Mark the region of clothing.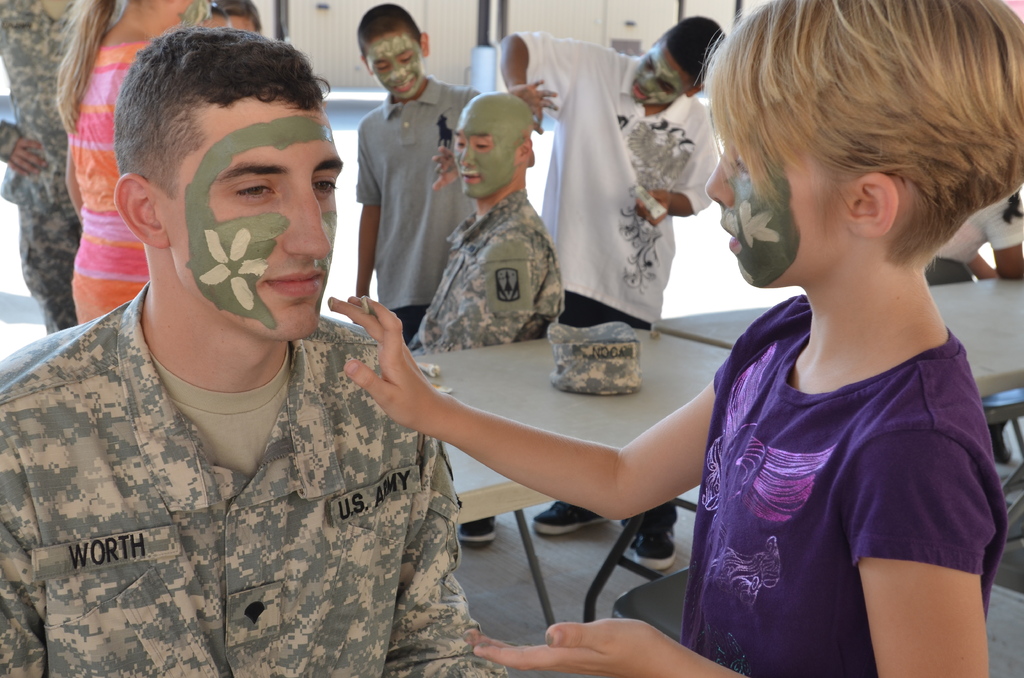
Region: 671/262/991/655.
